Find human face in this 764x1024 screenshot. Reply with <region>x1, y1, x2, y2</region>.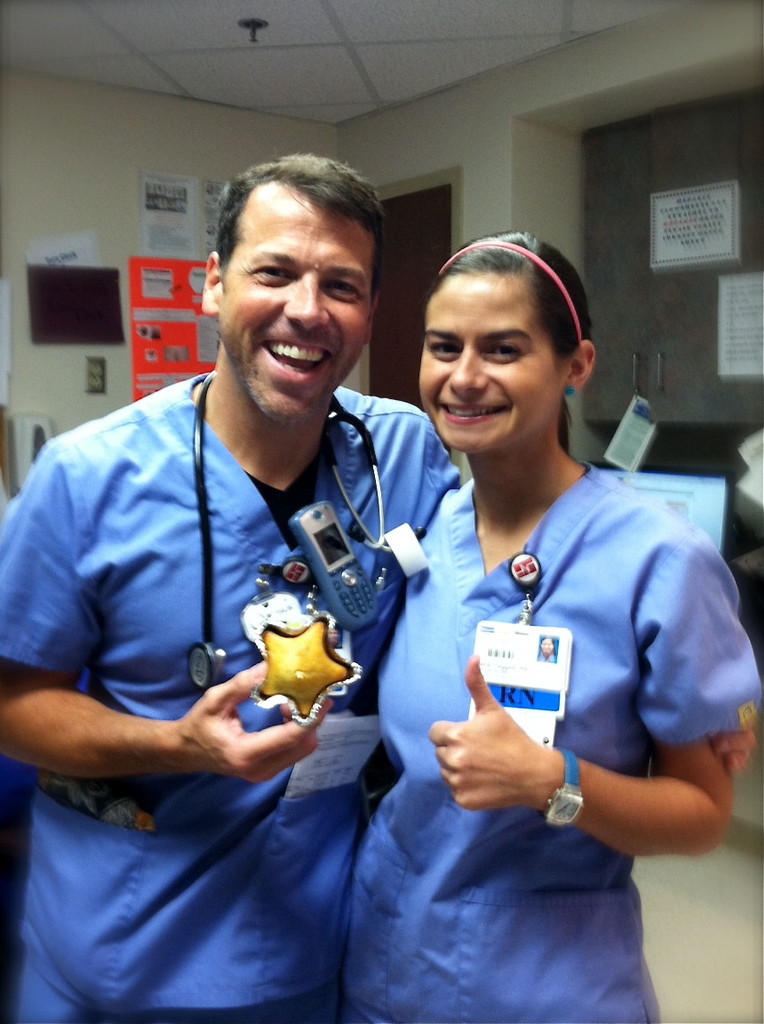
<region>226, 180, 372, 417</region>.
